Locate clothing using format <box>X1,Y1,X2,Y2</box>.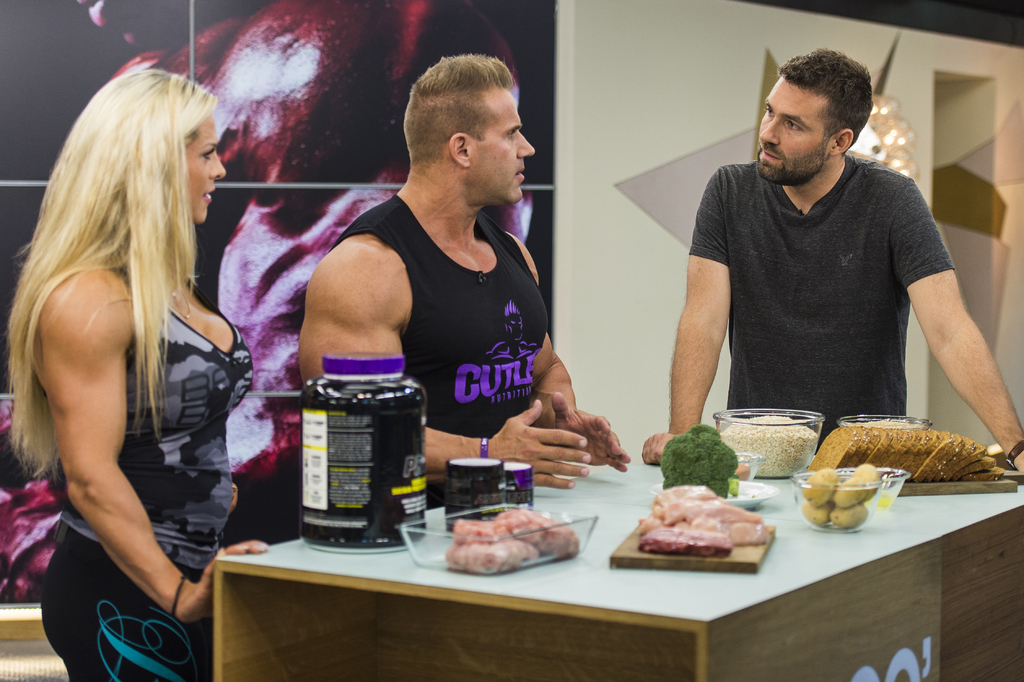
<box>45,279,259,681</box>.
